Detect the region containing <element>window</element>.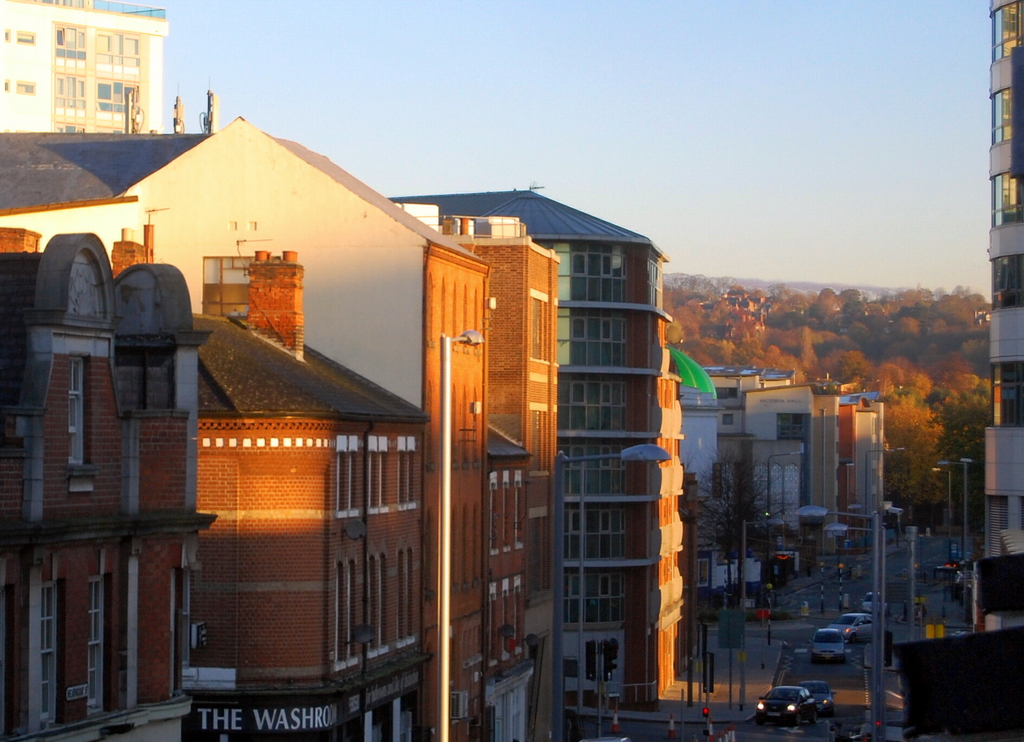
<region>719, 411, 735, 423</region>.
